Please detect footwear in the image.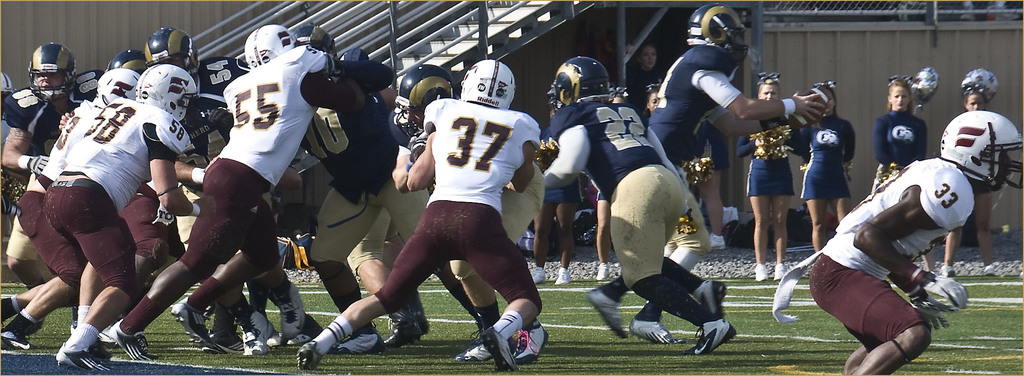
left=769, top=261, right=787, bottom=282.
